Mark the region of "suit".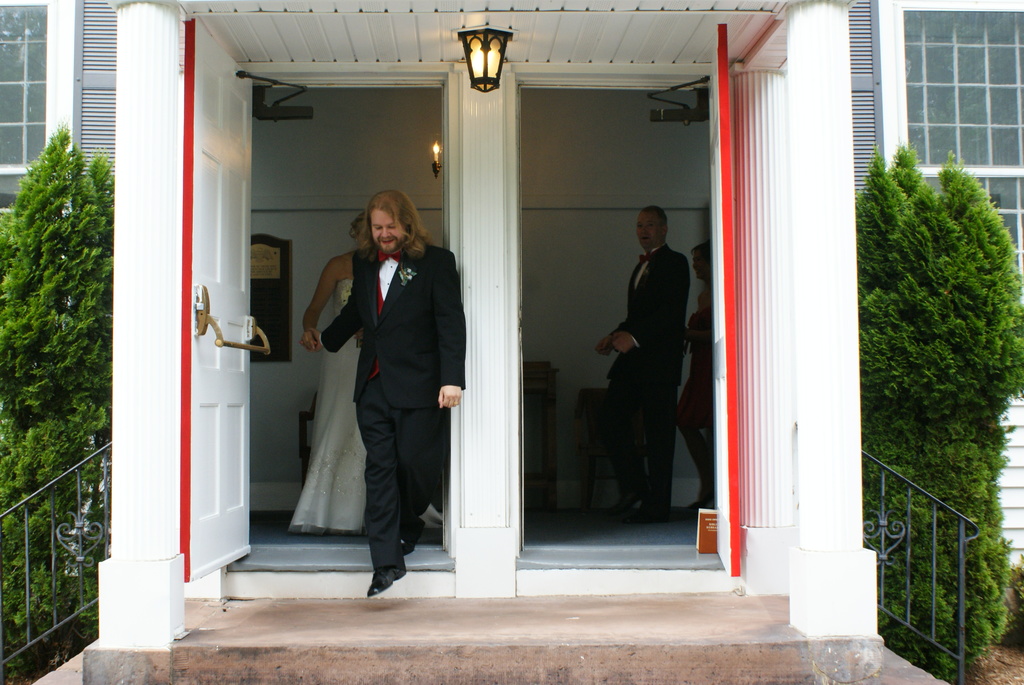
Region: crop(604, 251, 688, 507).
